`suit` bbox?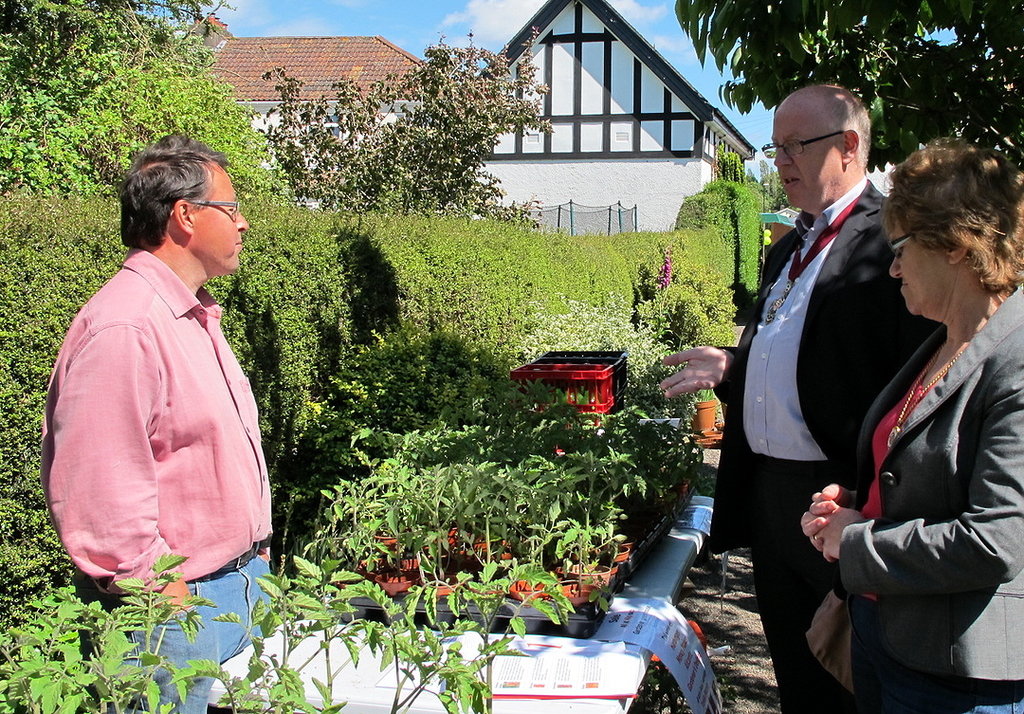
{"left": 854, "top": 287, "right": 1023, "bottom": 708}
